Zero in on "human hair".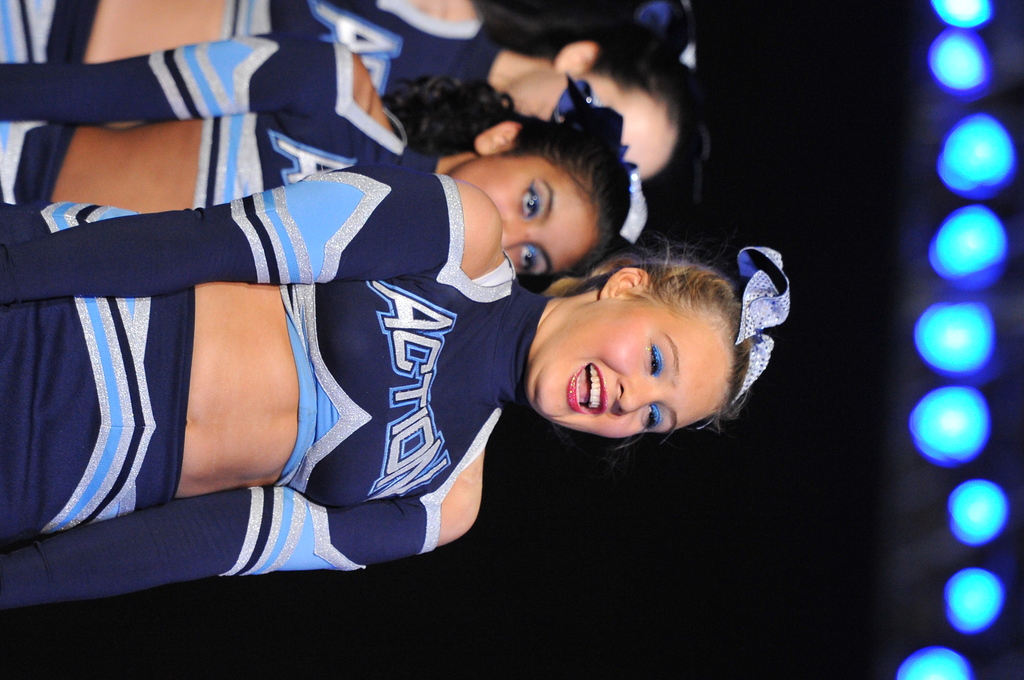
Zeroed in: left=559, top=234, right=748, bottom=457.
